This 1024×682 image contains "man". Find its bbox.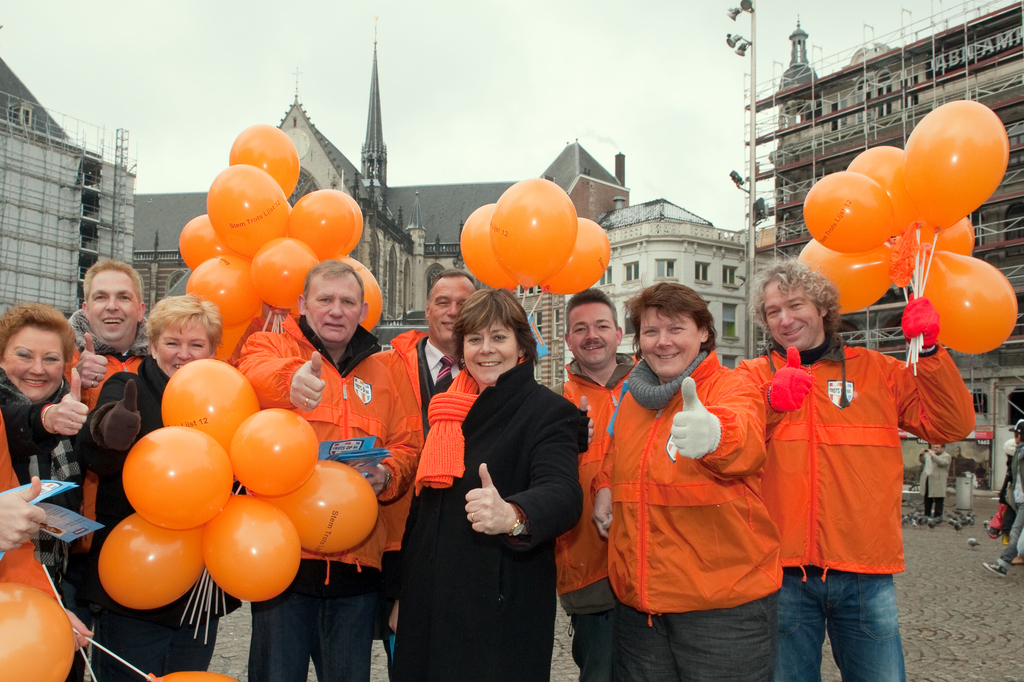
(x1=384, y1=267, x2=484, y2=637).
